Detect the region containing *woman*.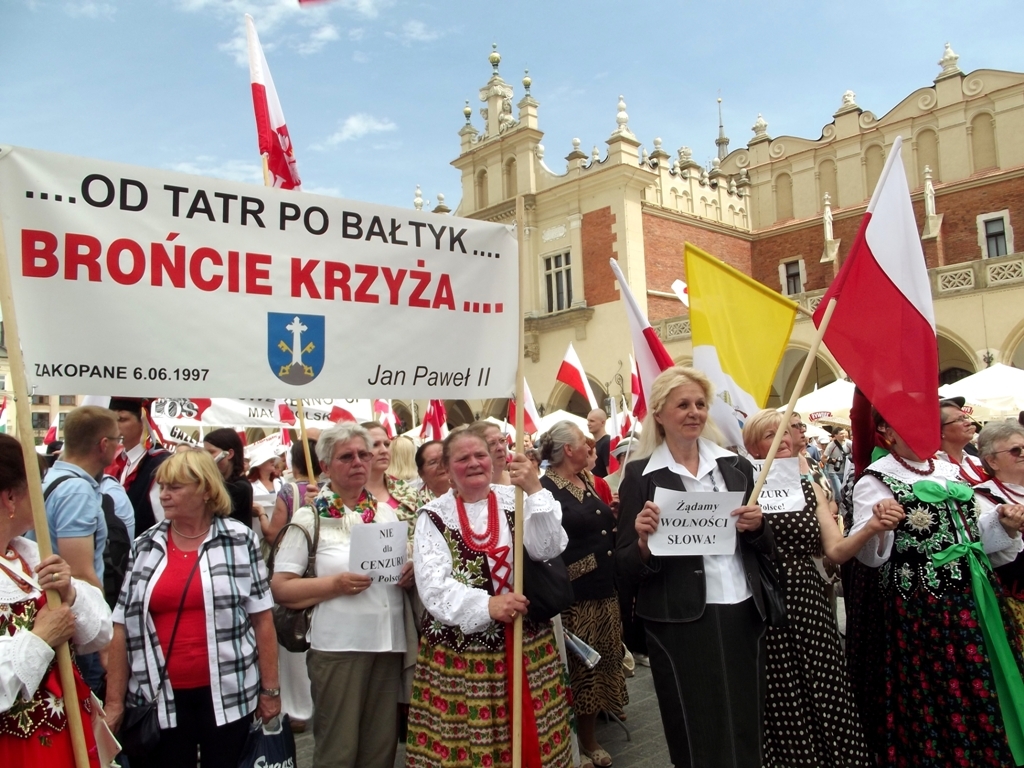
[846,415,1021,767].
